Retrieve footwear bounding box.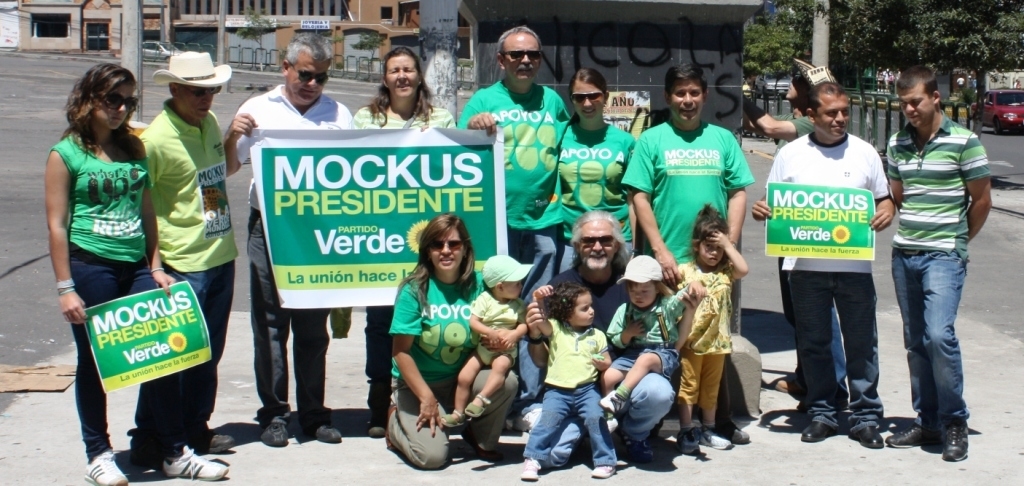
Bounding box: {"x1": 937, "y1": 422, "x2": 971, "y2": 461}.
